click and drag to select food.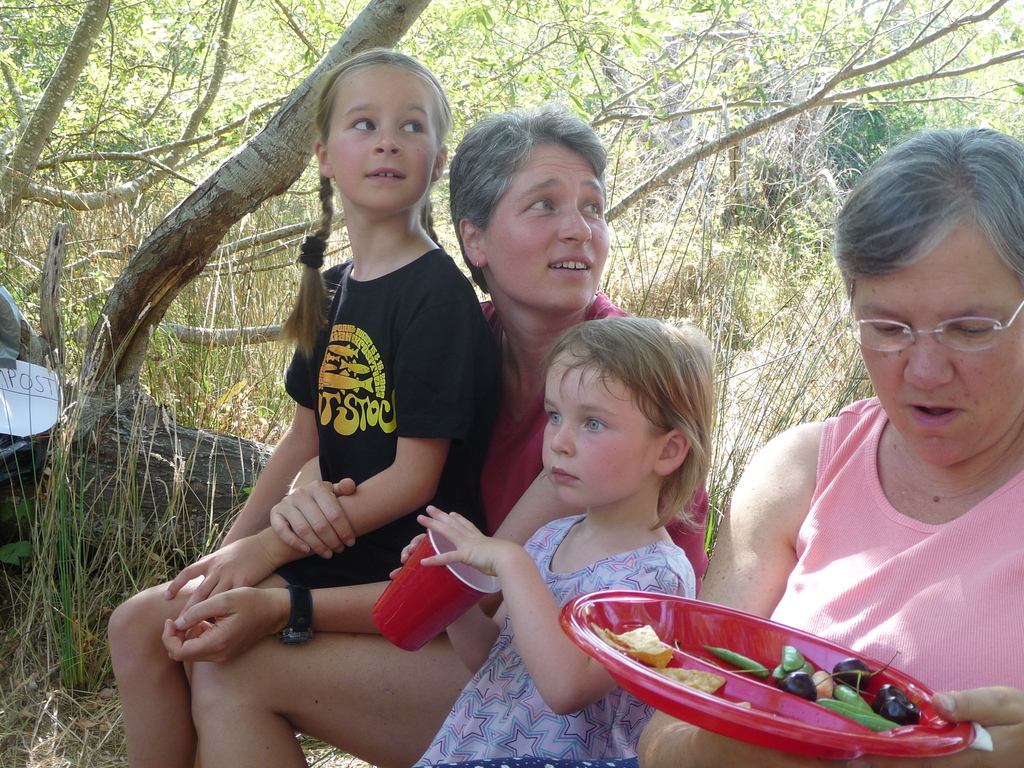
Selection: [649,665,726,696].
